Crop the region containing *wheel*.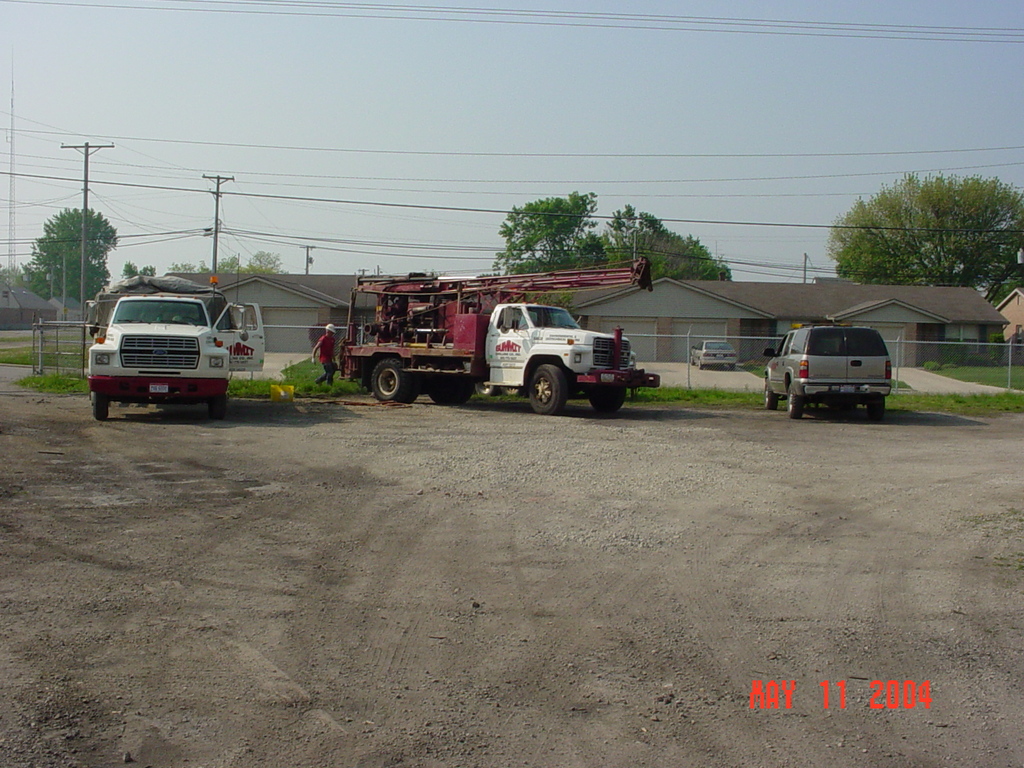
Crop region: detection(787, 386, 806, 420).
